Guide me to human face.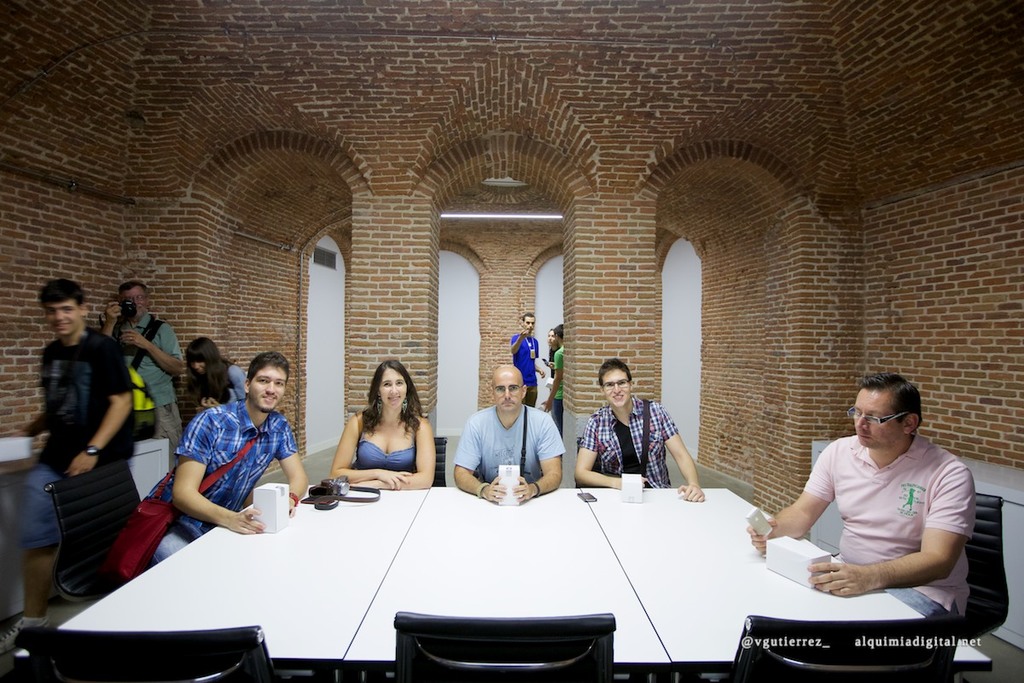
Guidance: 125, 287, 148, 312.
